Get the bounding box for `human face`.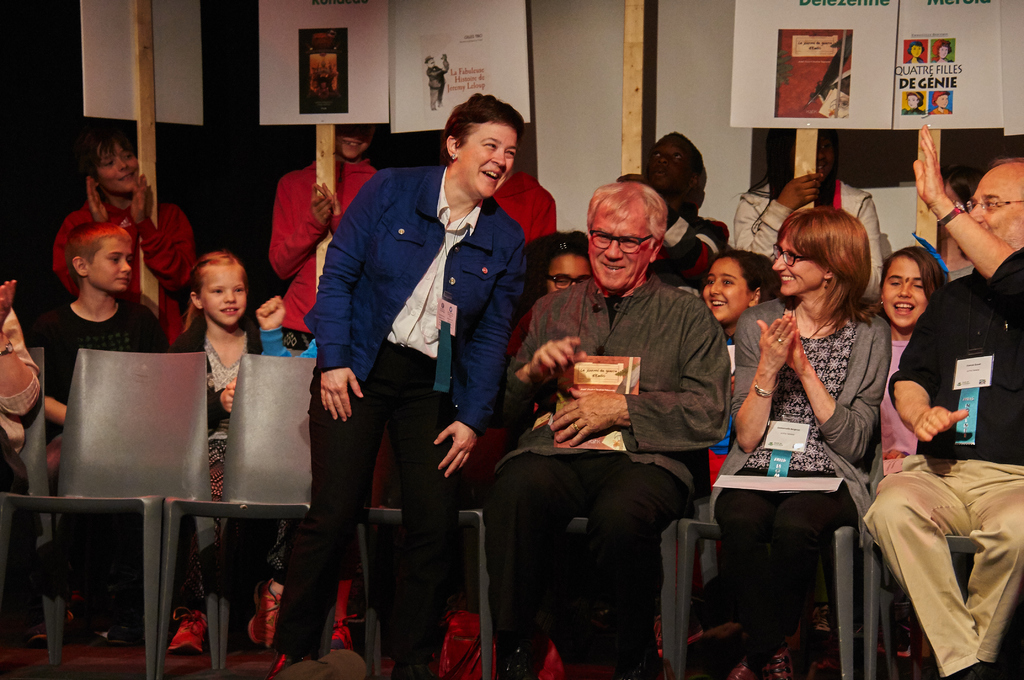
{"x1": 99, "y1": 143, "x2": 141, "y2": 193}.
